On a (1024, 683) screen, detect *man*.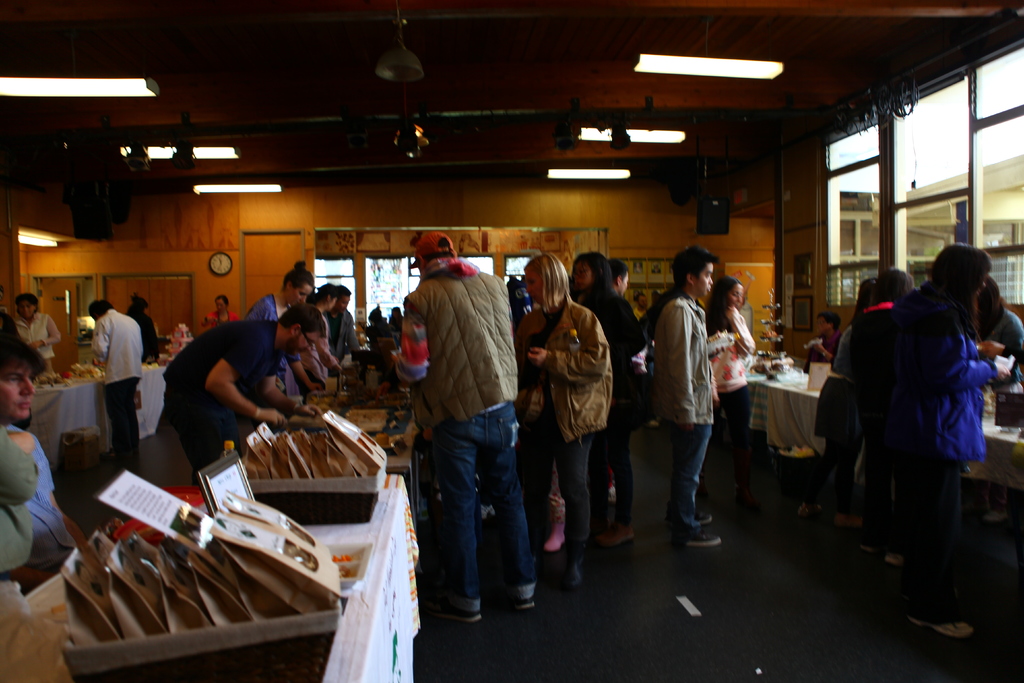
box=[0, 336, 94, 580].
